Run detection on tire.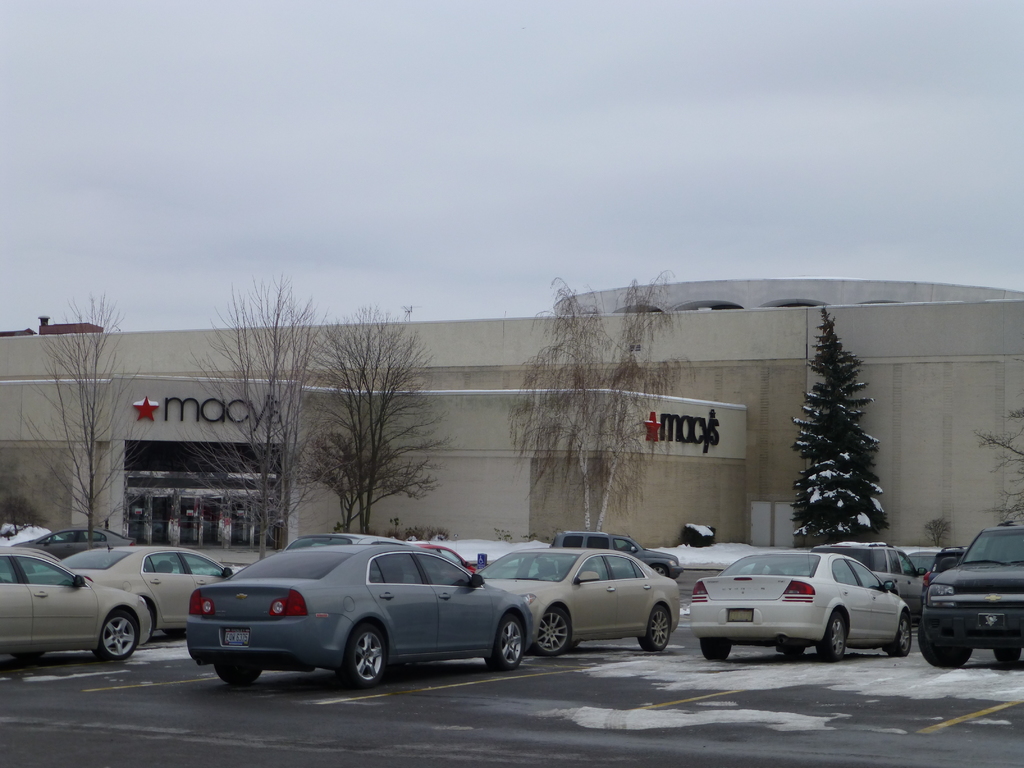
Result: detection(820, 616, 854, 663).
